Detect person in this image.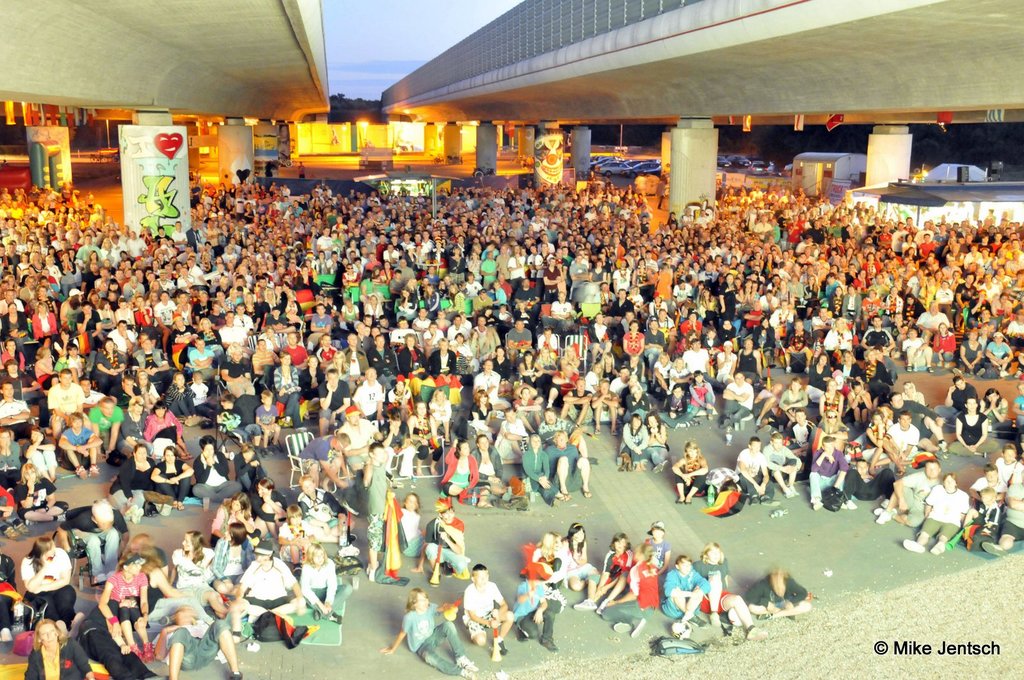
Detection: Rect(758, 287, 778, 309).
